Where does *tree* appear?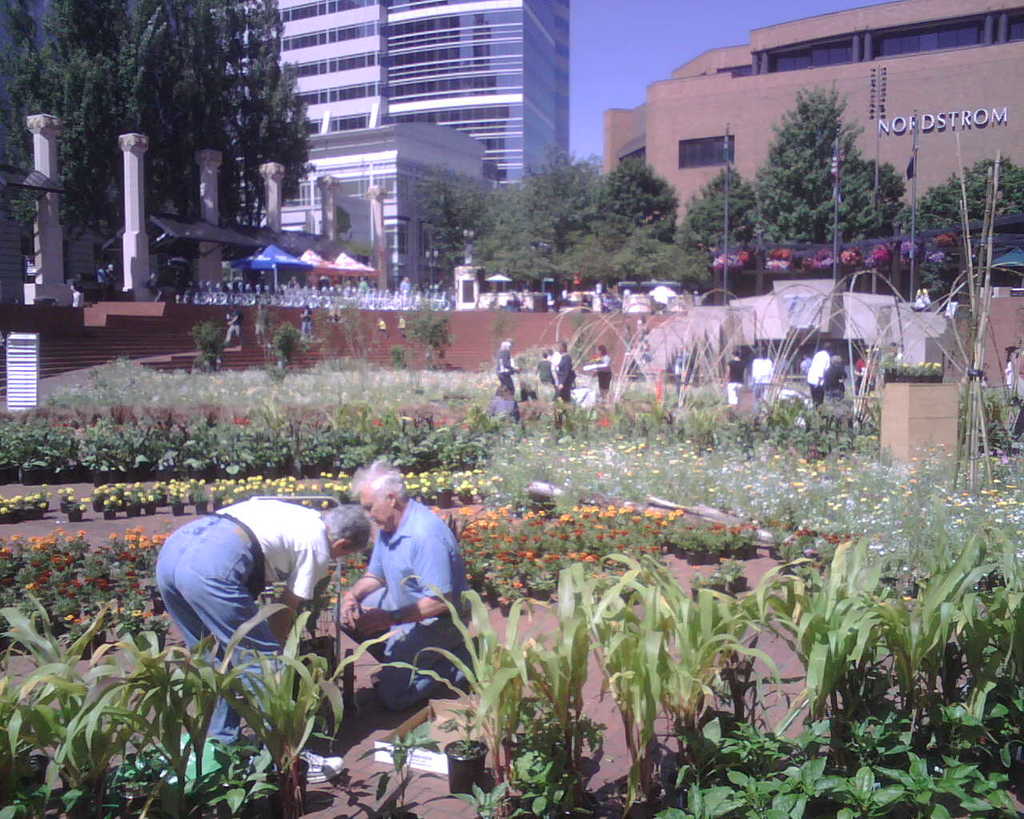
Appears at l=419, t=159, r=494, b=290.
